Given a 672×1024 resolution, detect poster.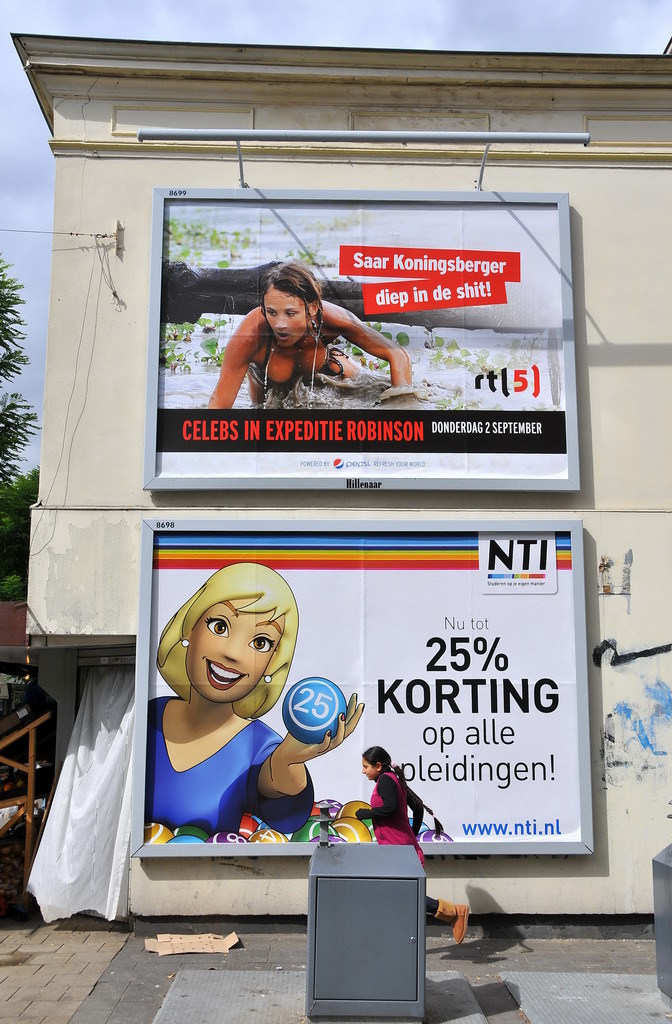
left=156, top=202, right=571, bottom=478.
